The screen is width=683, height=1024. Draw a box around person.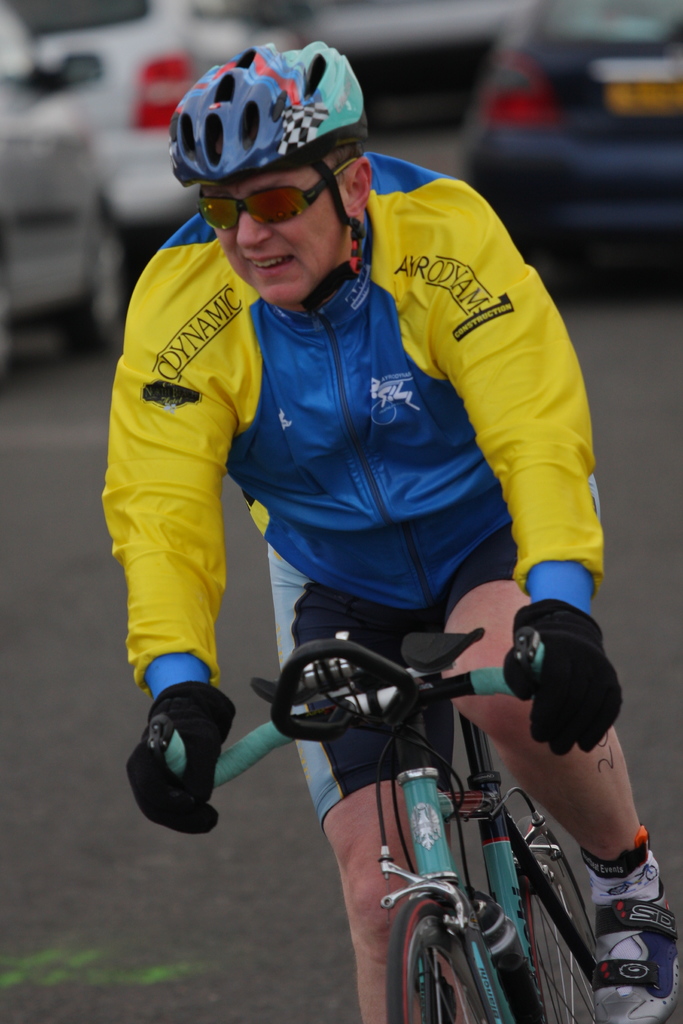
locate(103, 36, 682, 1023).
